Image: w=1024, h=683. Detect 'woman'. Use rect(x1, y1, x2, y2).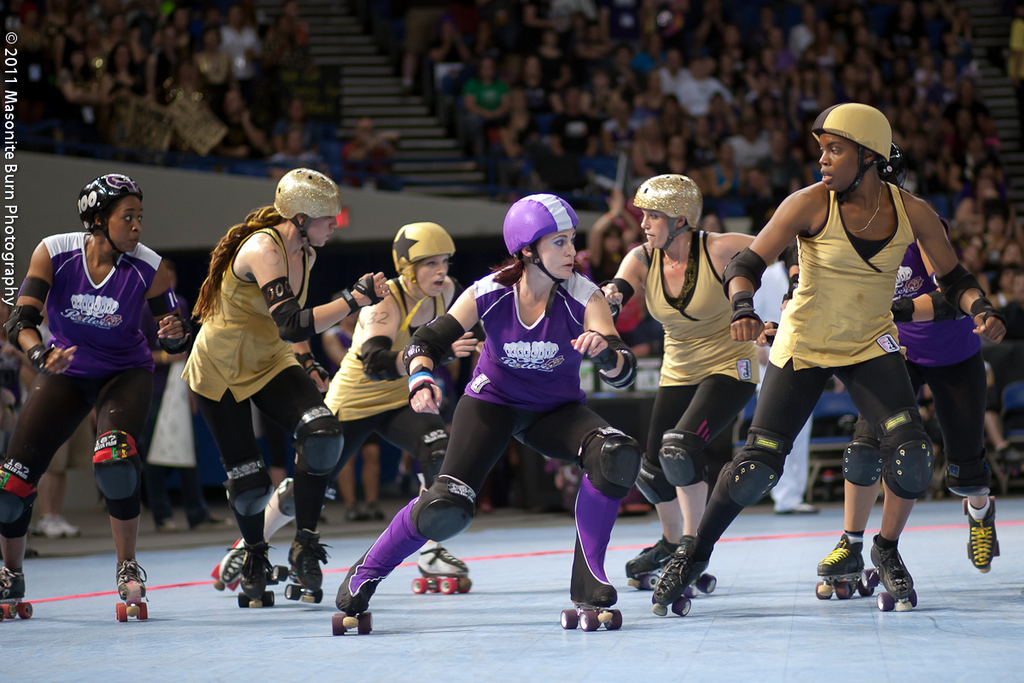
rect(0, 173, 193, 597).
